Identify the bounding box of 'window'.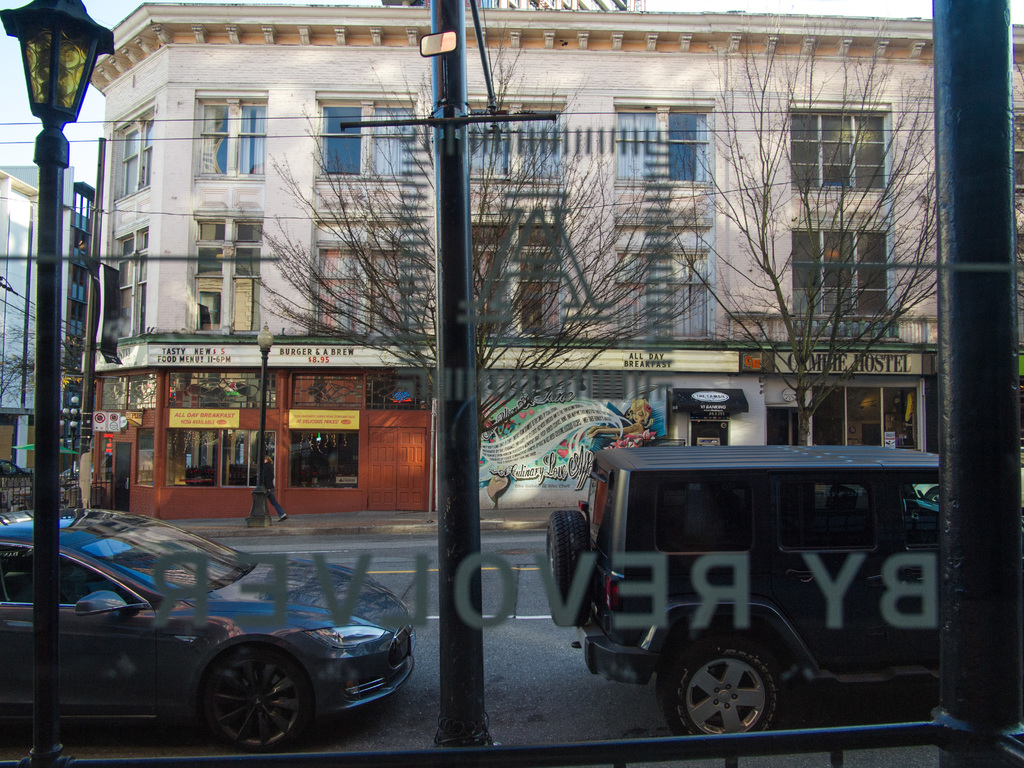
box=[185, 214, 266, 339].
